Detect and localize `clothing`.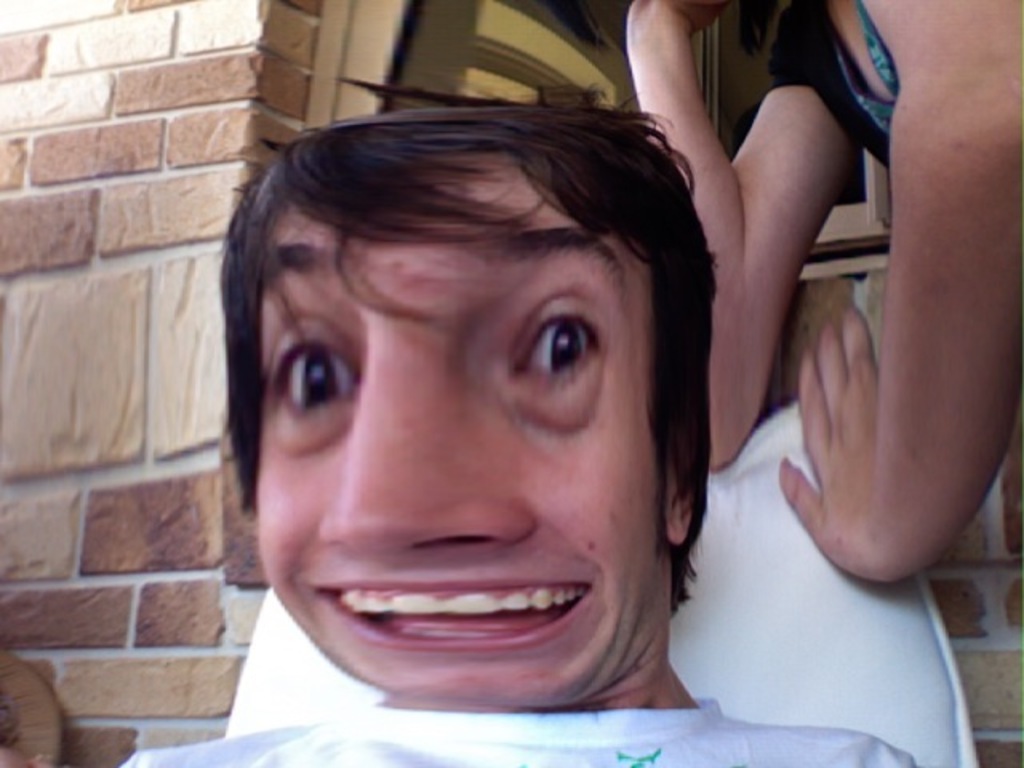
Localized at rect(773, 0, 898, 174).
